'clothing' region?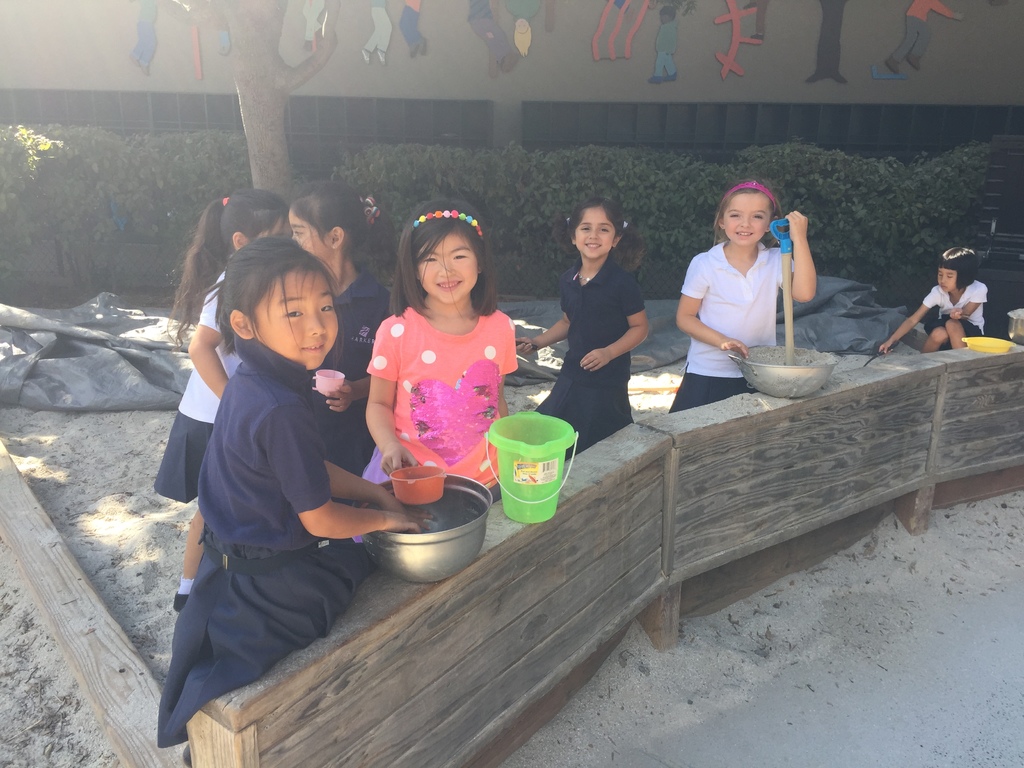
[362,289,530,483]
